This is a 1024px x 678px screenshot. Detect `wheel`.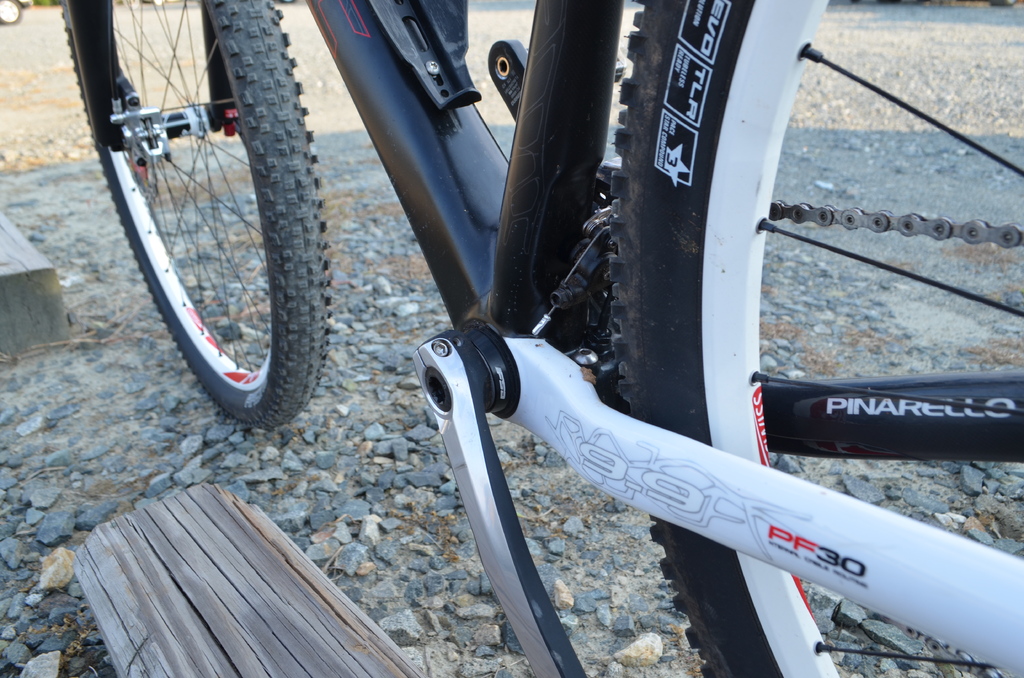
pyautogui.locateOnScreen(61, 0, 328, 431).
